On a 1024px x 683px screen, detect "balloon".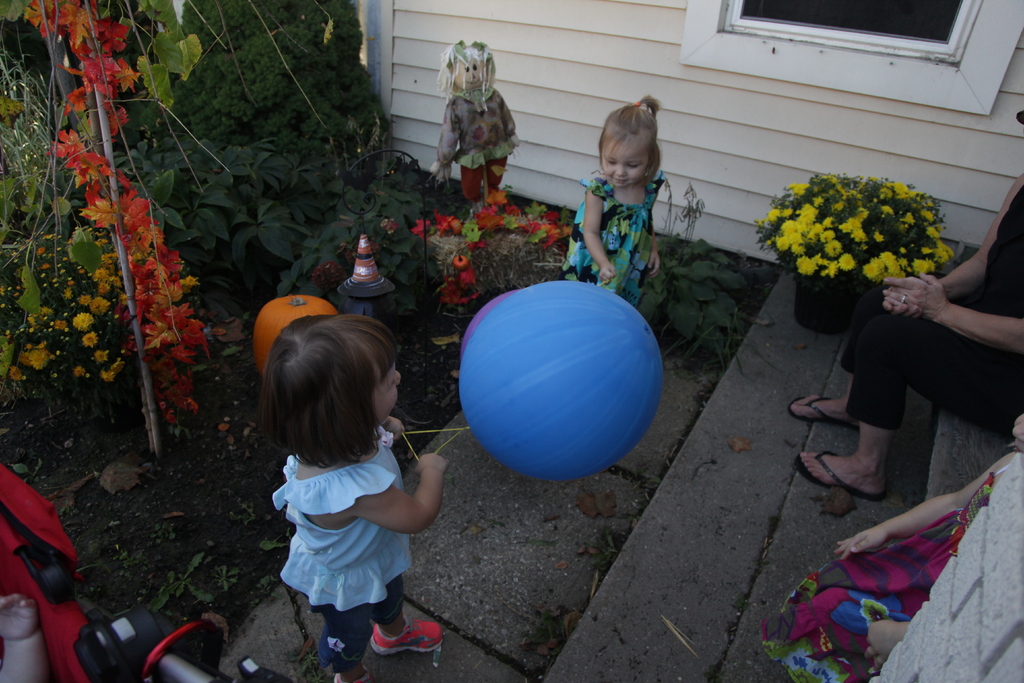
464,289,519,350.
